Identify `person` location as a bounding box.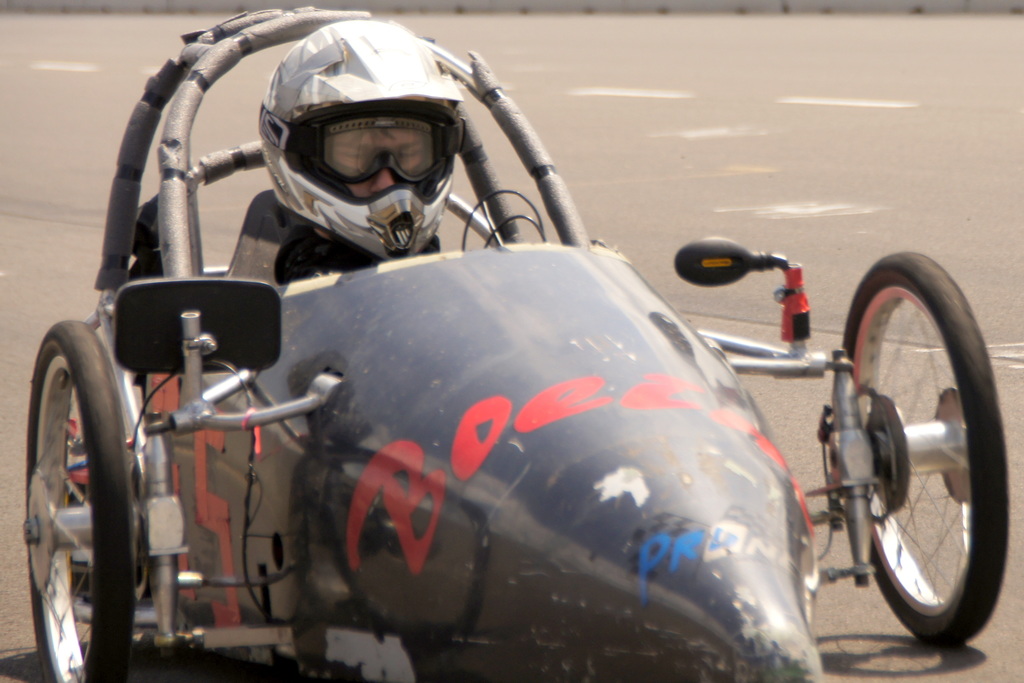
[x1=220, y1=22, x2=464, y2=293].
